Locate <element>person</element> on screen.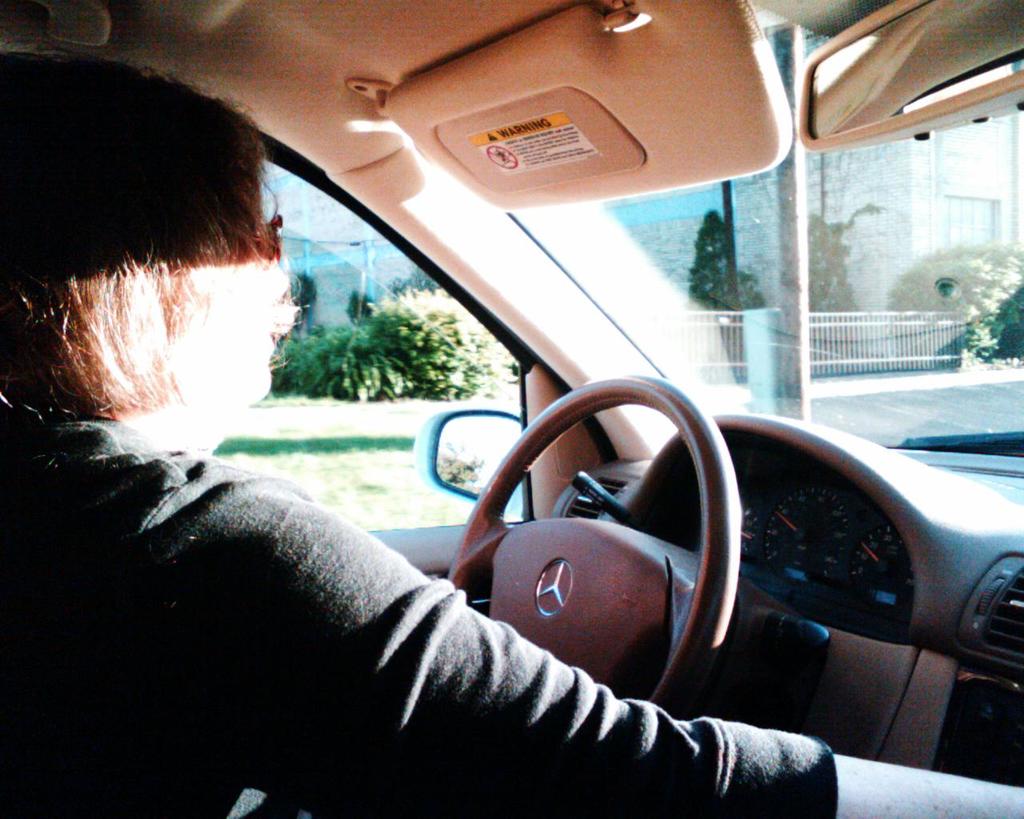
On screen at [0,41,1023,818].
